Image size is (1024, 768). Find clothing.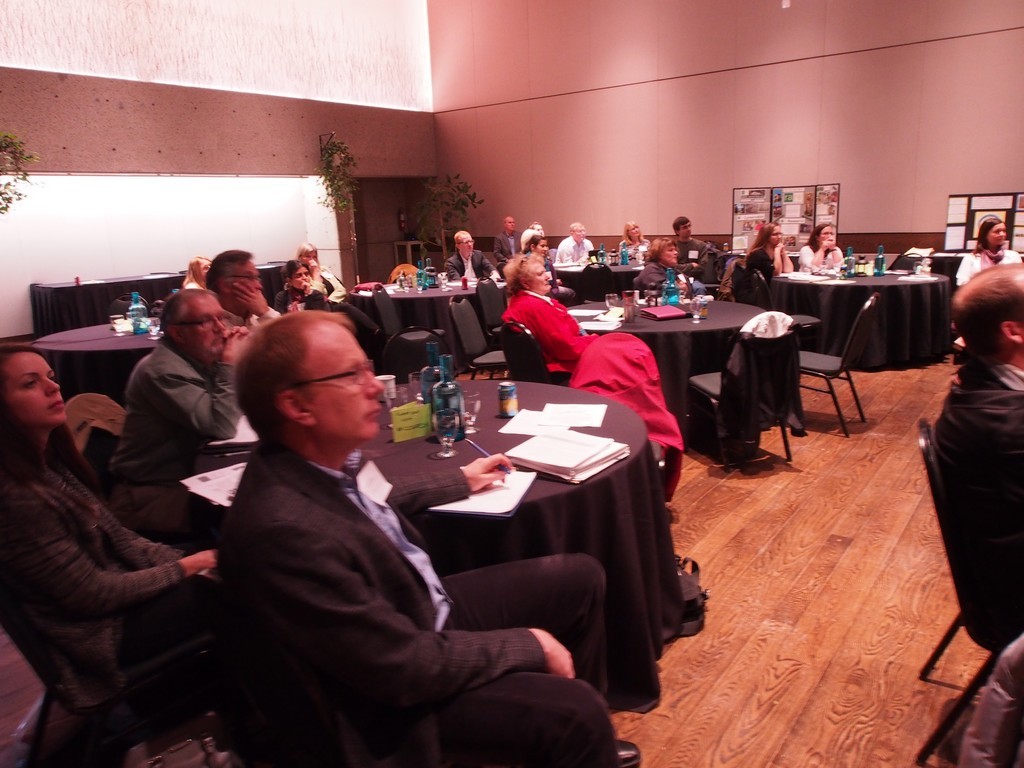
bbox=[936, 365, 1023, 660].
